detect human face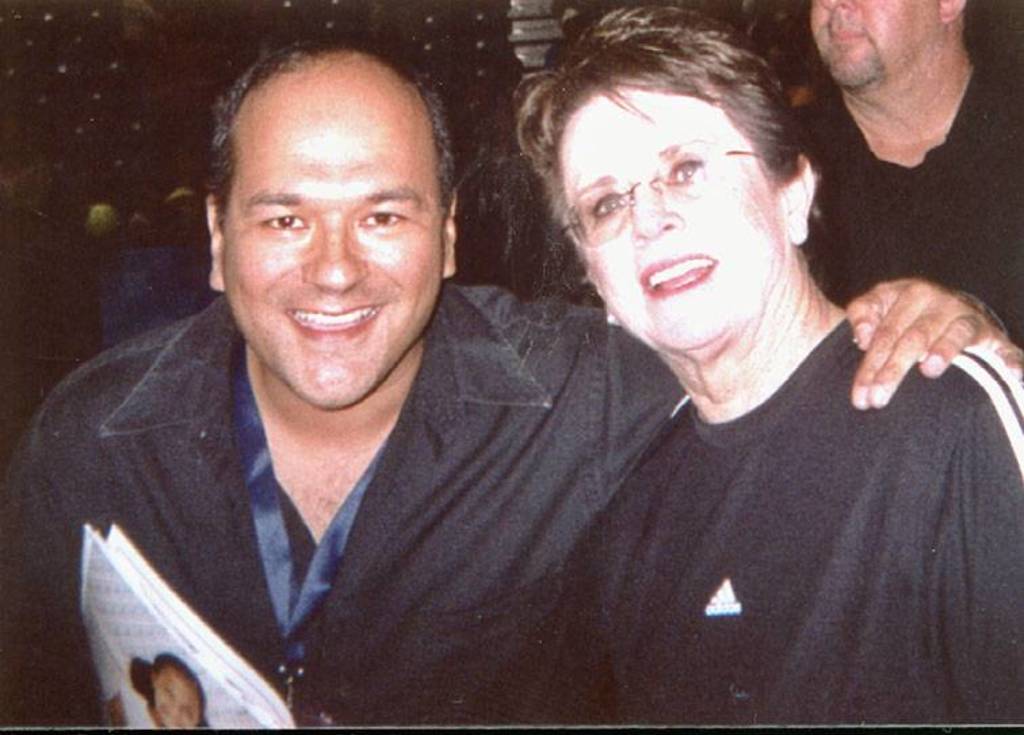
219:116:444:410
